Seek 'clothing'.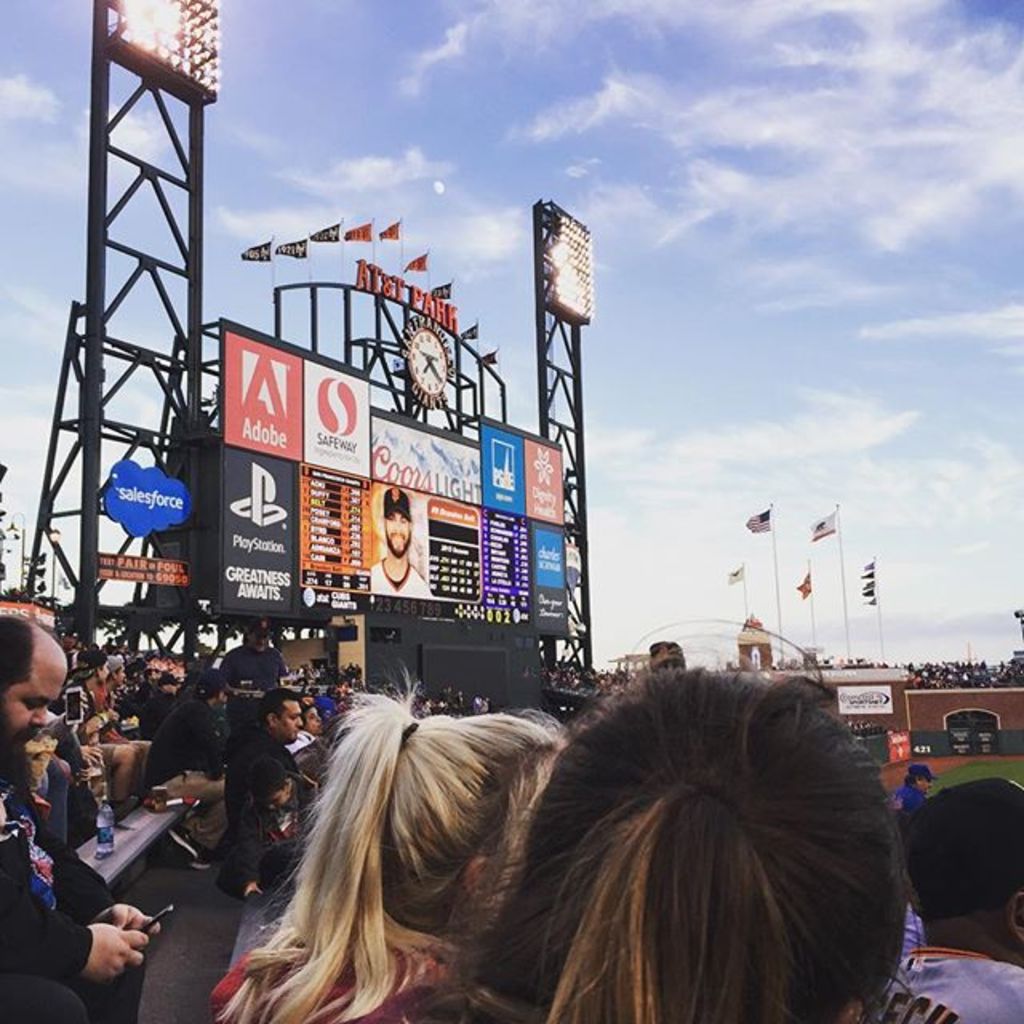
x1=226 y1=640 x2=269 y2=722.
